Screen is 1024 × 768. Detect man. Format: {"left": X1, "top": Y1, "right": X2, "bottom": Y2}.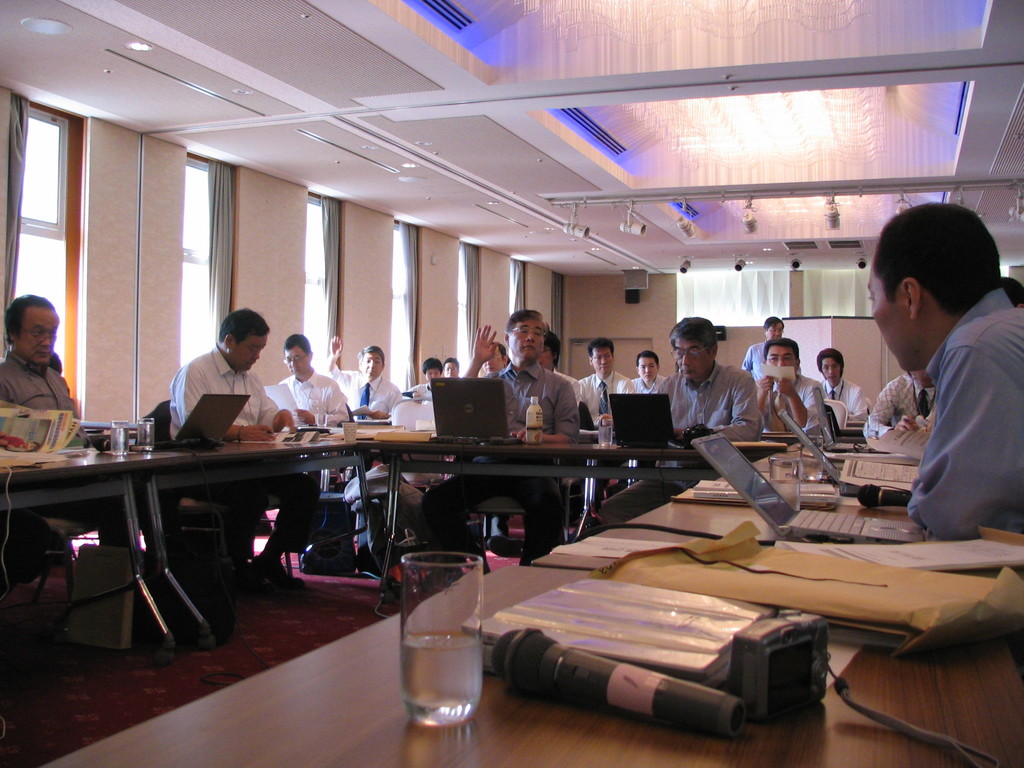
{"left": 419, "top": 305, "right": 580, "bottom": 577}.
